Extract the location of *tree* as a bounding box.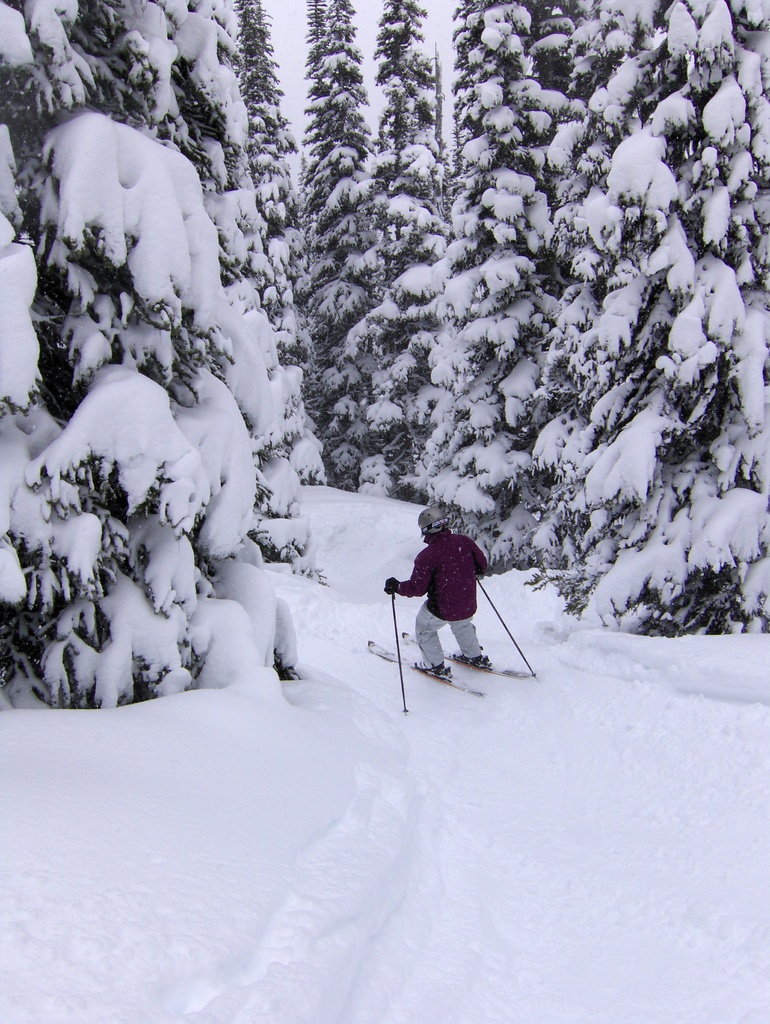
box(290, 0, 365, 483).
